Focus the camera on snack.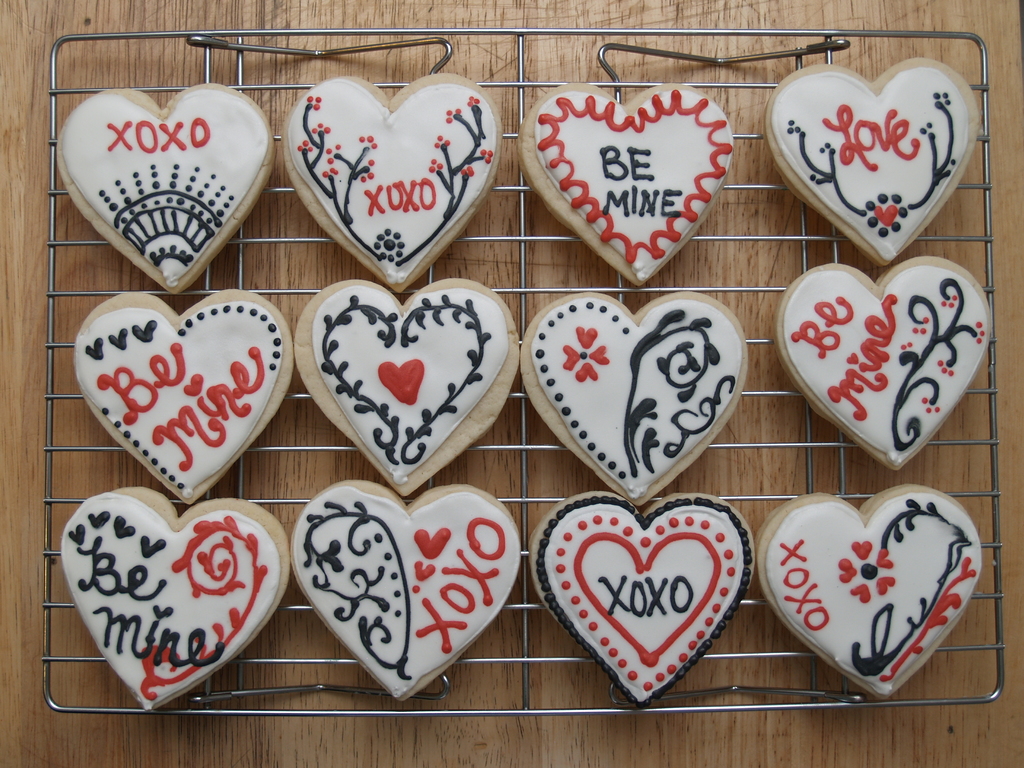
Focus region: <bbox>278, 74, 501, 295</bbox>.
